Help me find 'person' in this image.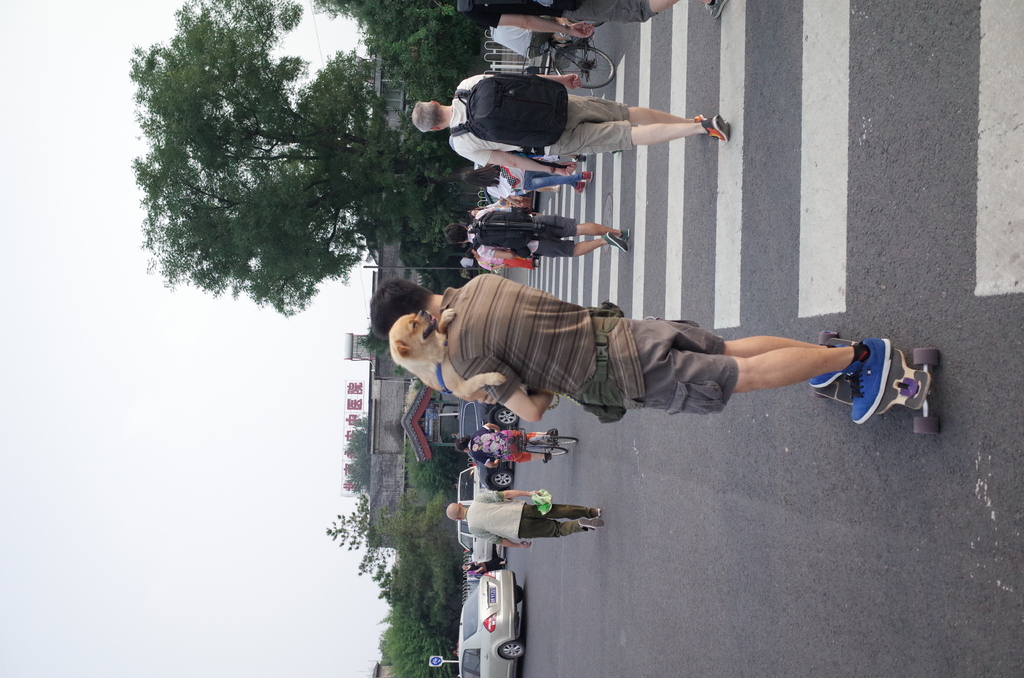
Found it: pyautogui.locateOnScreen(467, 249, 534, 277).
